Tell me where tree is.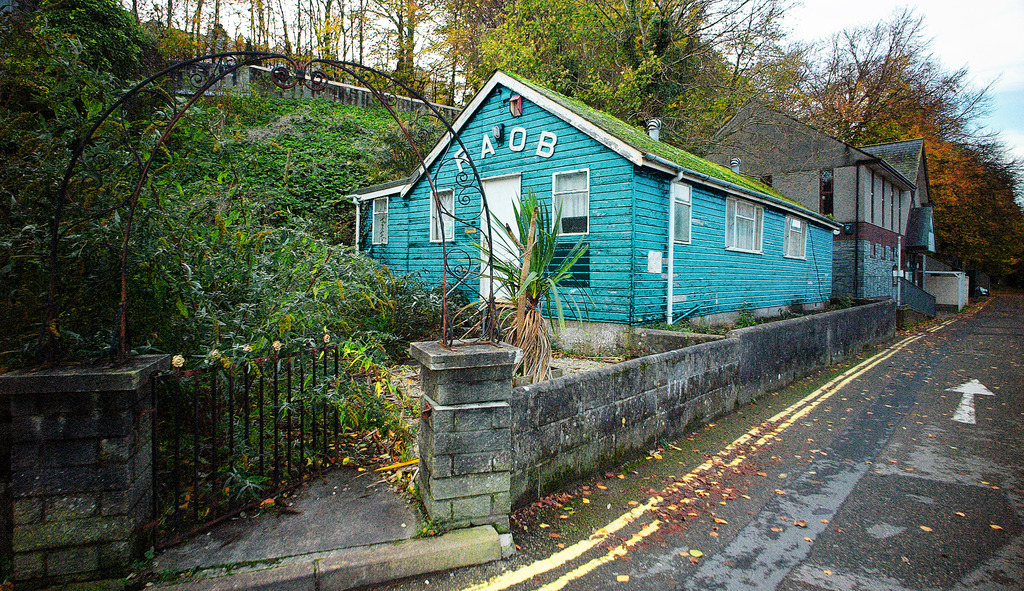
tree is at rect(756, 9, 995, 152).
